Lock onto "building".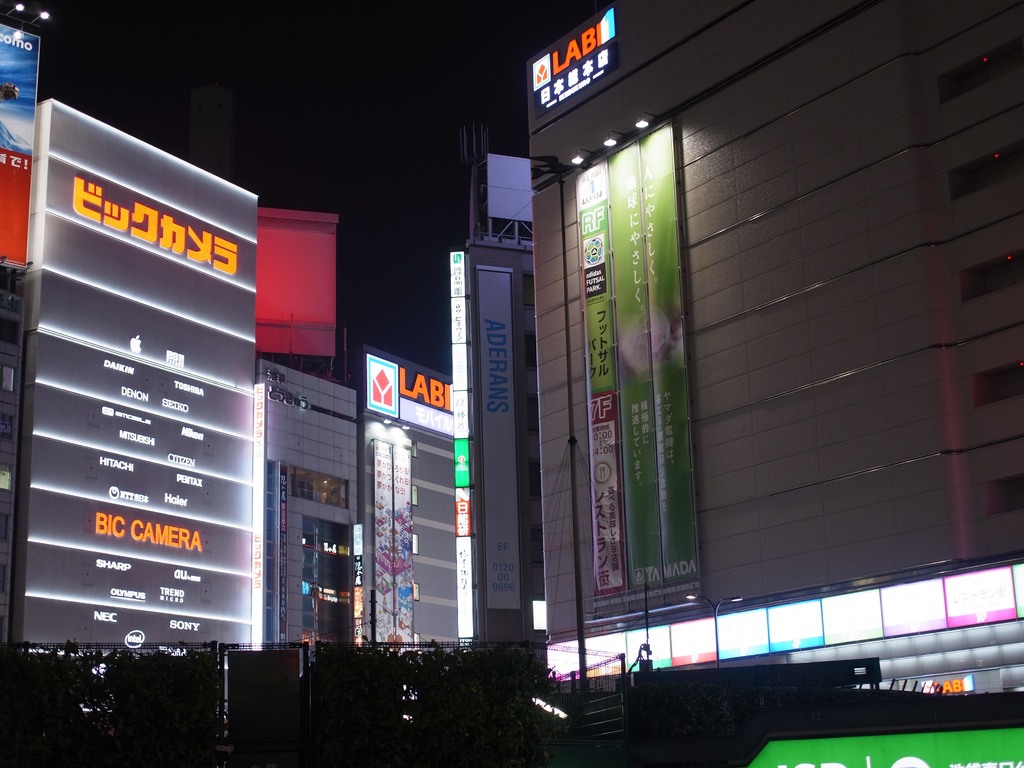
Locked: Rect(534, 0, 1023, 701).
